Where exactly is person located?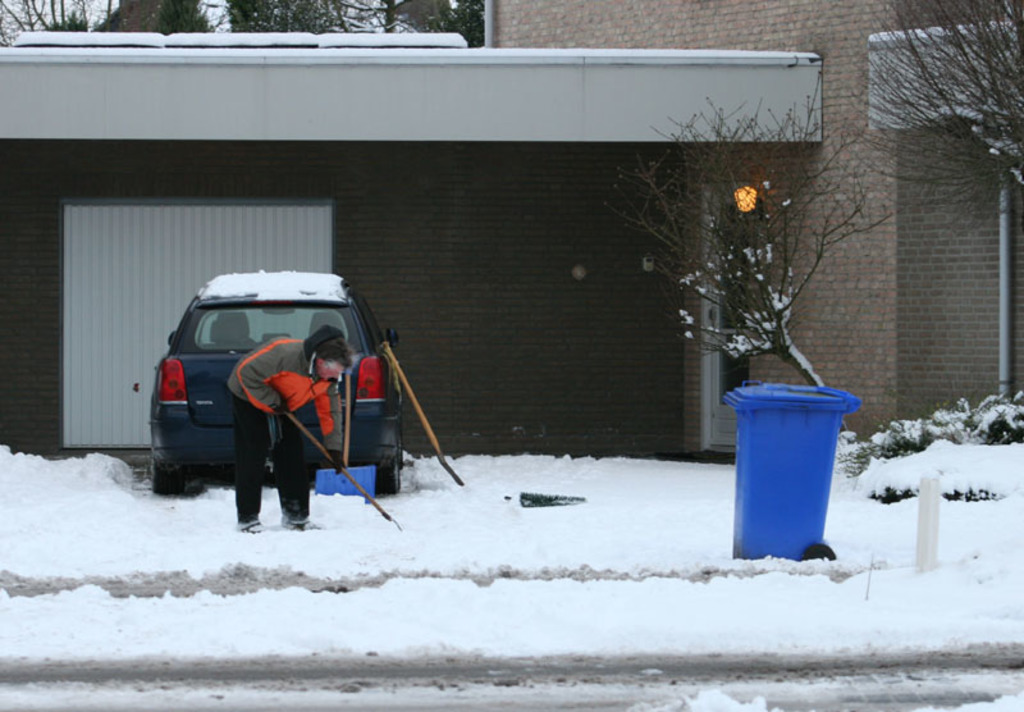
Its bounding box is (223, 334, 346, 533).
